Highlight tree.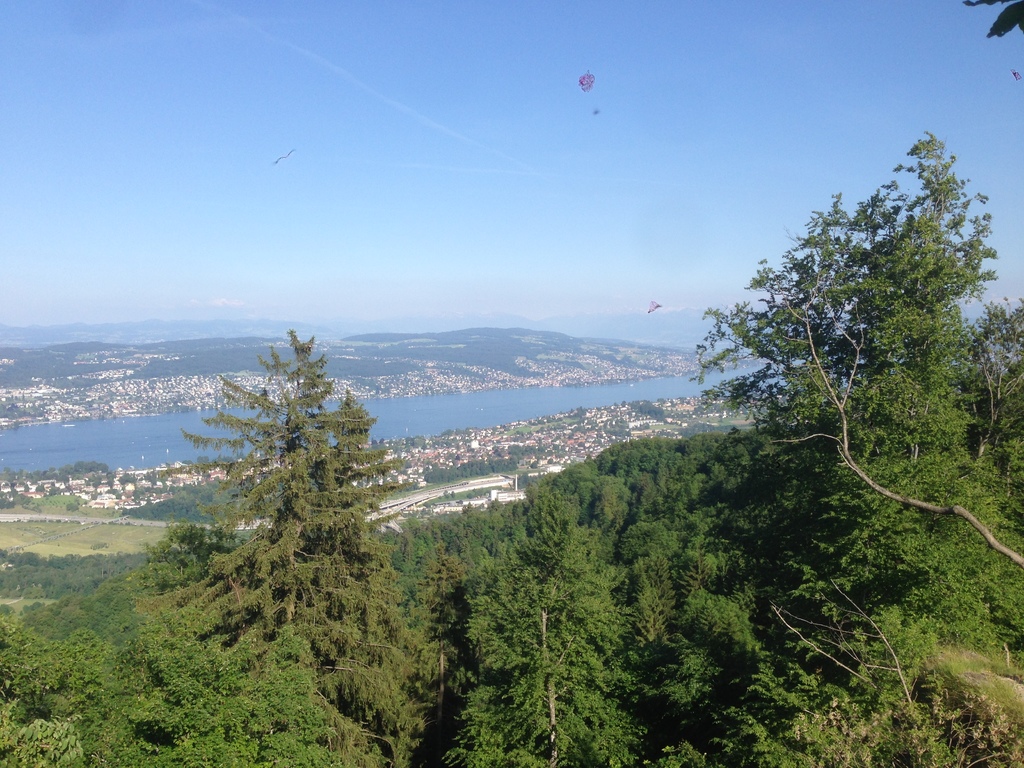
Highlighted region: detection(175, 302, 404, 653).
